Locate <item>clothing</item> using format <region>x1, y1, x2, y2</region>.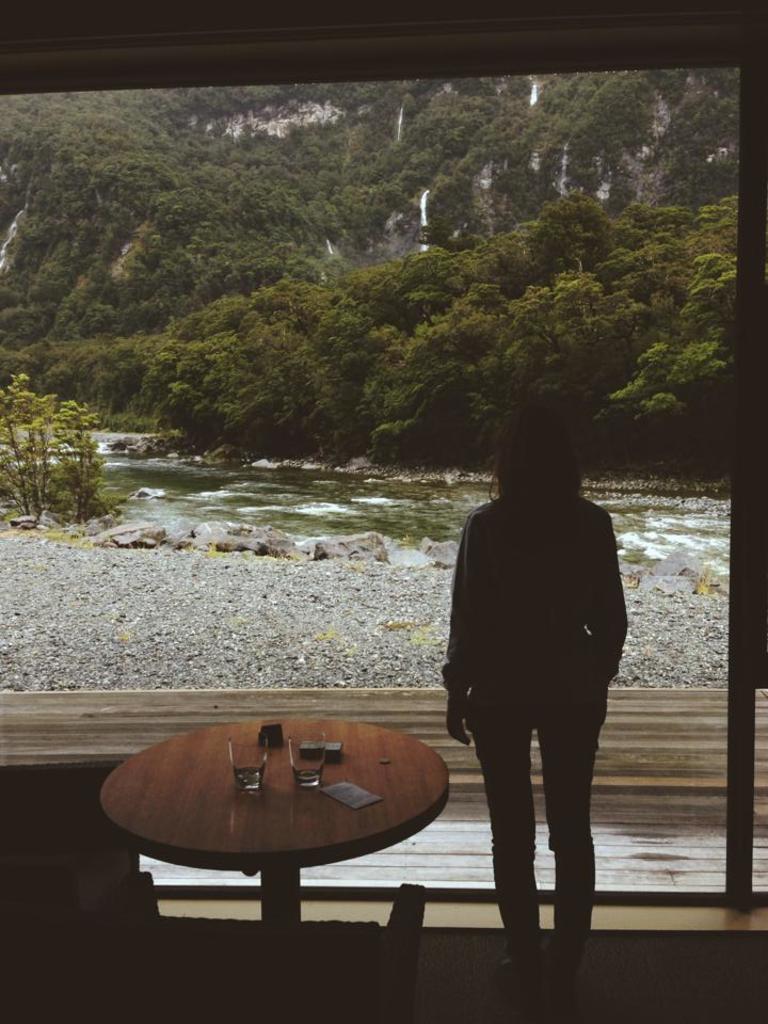
<region>435, 473, 634, 969</region>.
